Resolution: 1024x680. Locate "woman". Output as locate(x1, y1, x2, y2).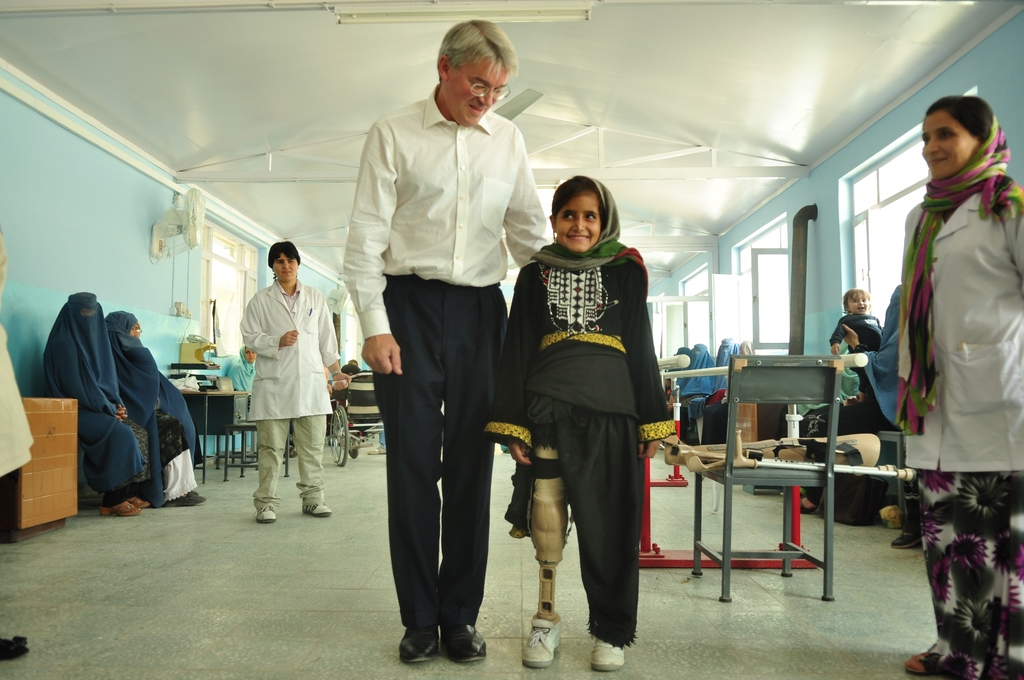
locate(237, 239, 354, 522).
